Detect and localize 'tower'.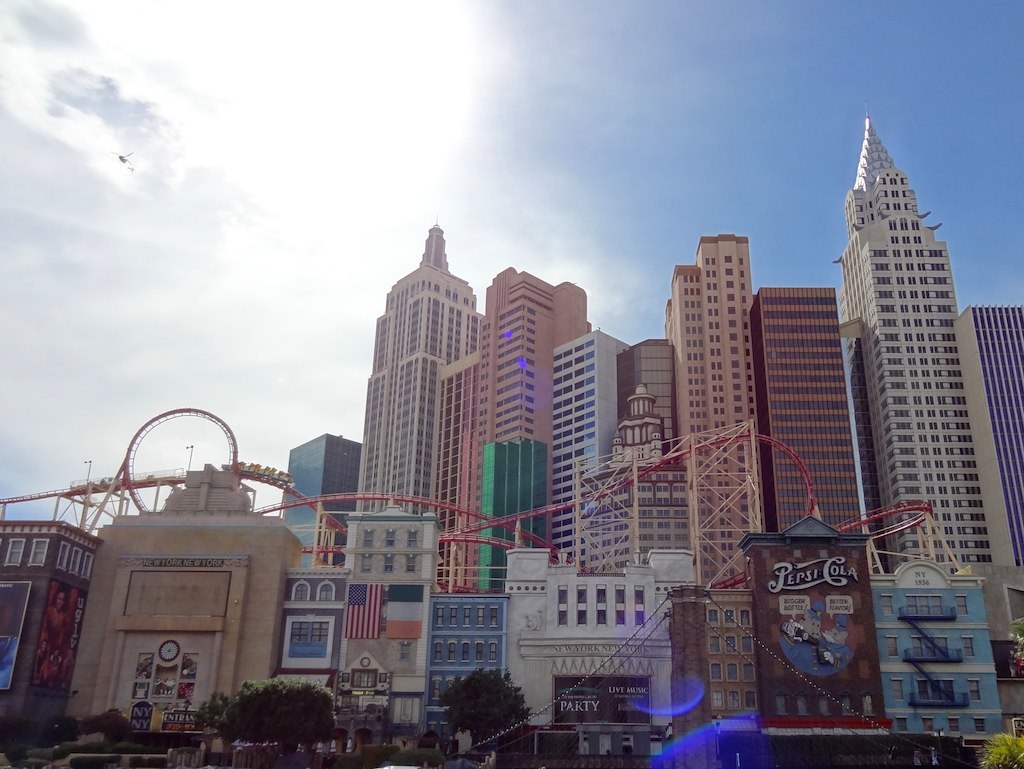
Localized at <region>348, 221, 487, 572</region>.
